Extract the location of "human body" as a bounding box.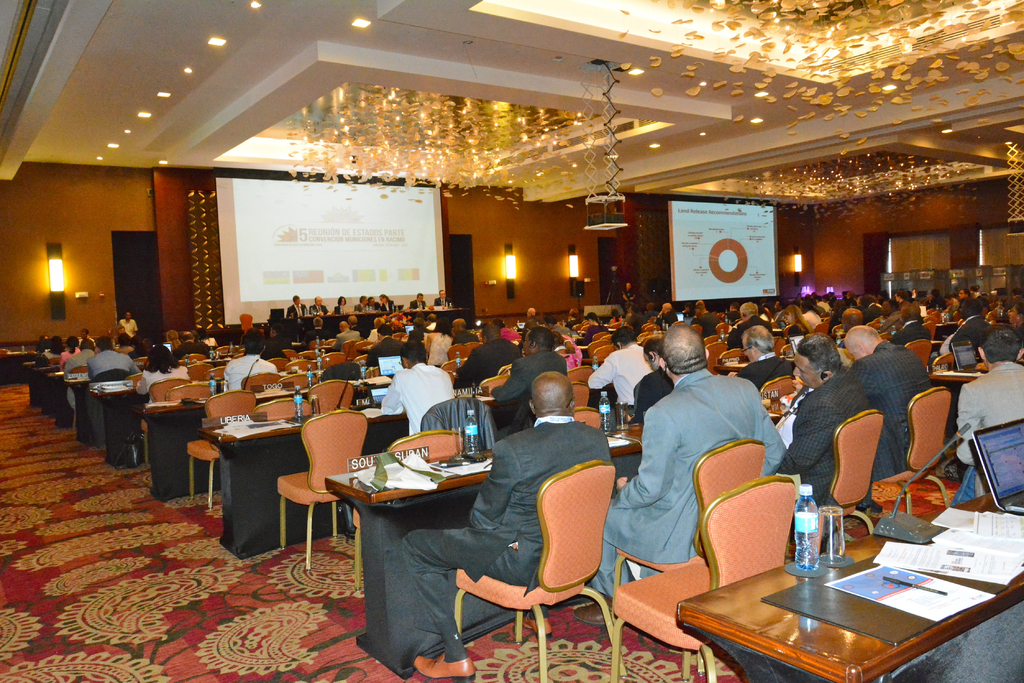
{"left": 364, "top": 317, "right": 383, "bottom": 341}.
